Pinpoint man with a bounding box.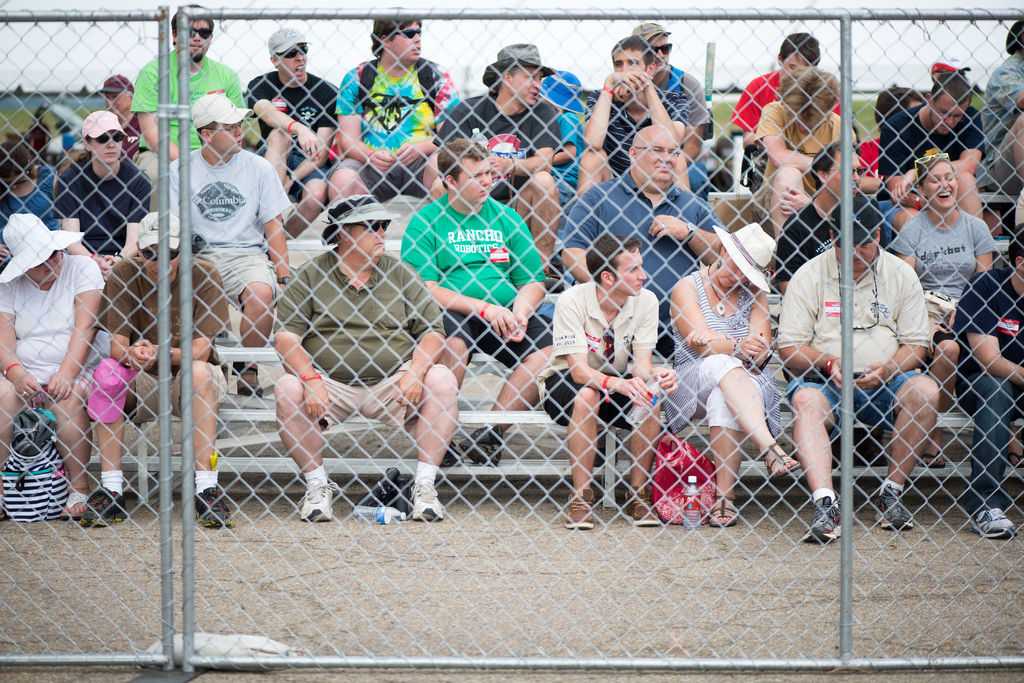
434/40/561/269.
